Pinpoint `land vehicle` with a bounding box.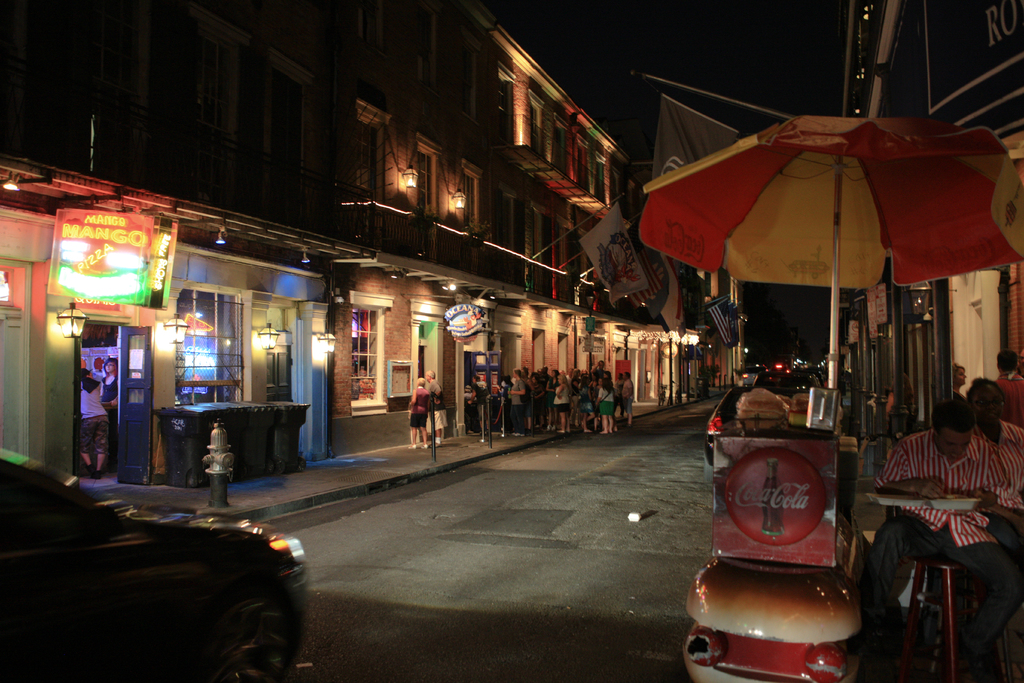
740,361,769,386.
